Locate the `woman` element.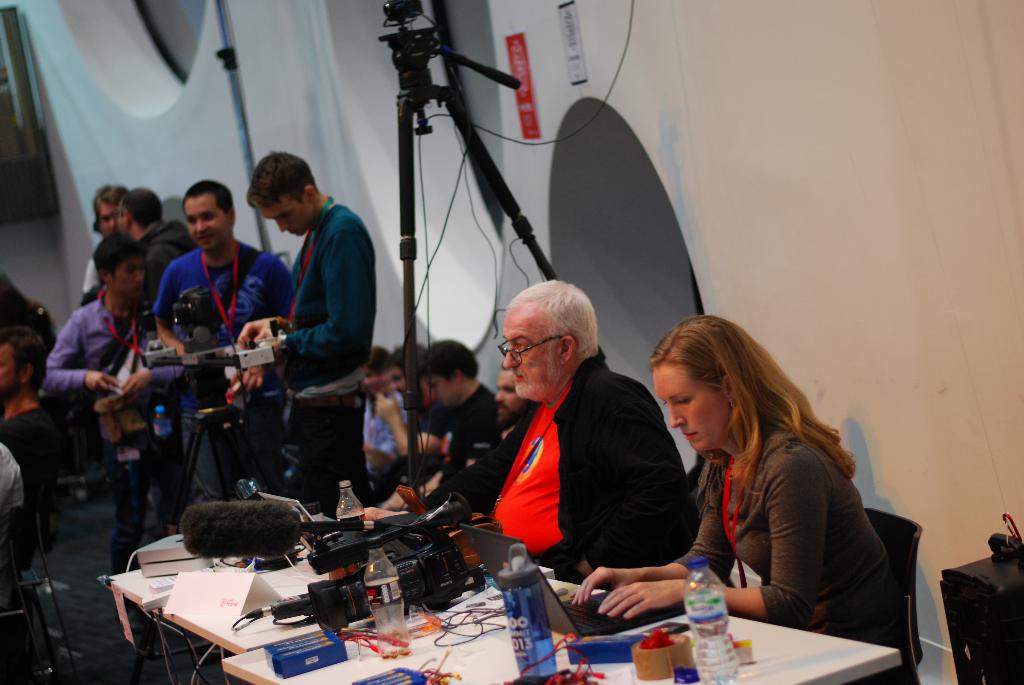
Element bbox: rect(365, 345, 407, 498).
